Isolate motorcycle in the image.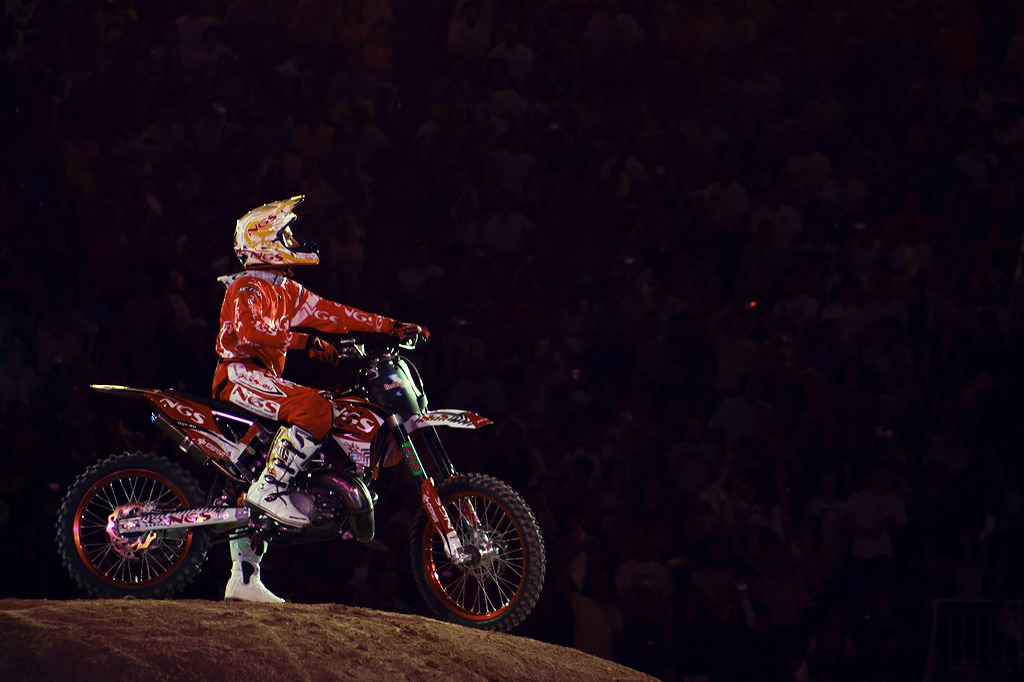
Isolated region: Rect(75, 345, 527, 622).
